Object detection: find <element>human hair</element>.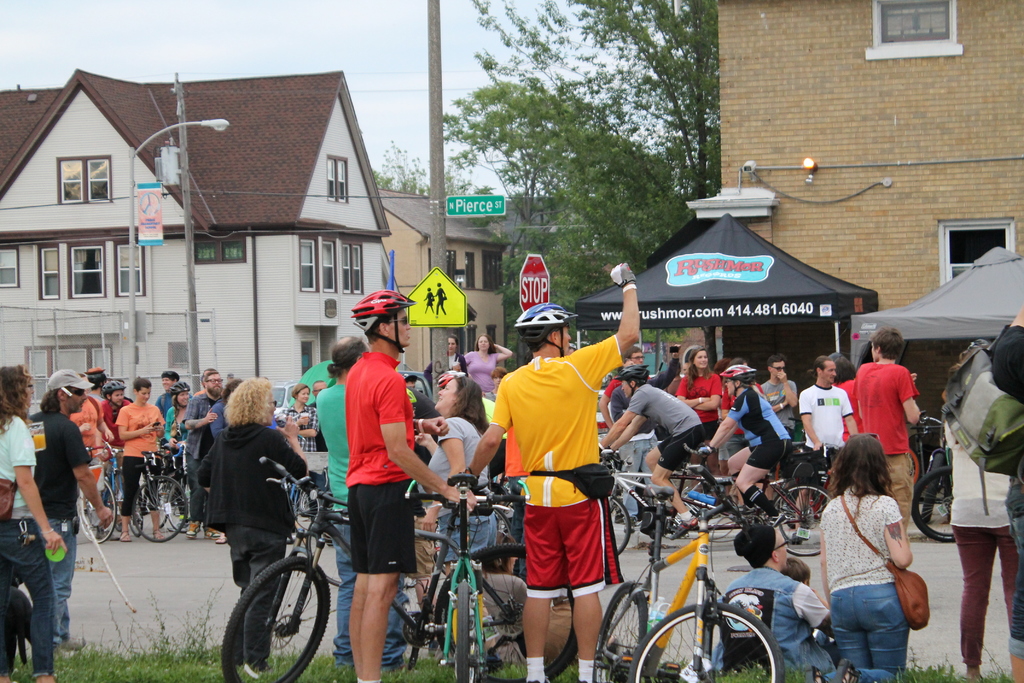
{"left": 868, "top": 325, "right": 903, "bottom": 359}.
